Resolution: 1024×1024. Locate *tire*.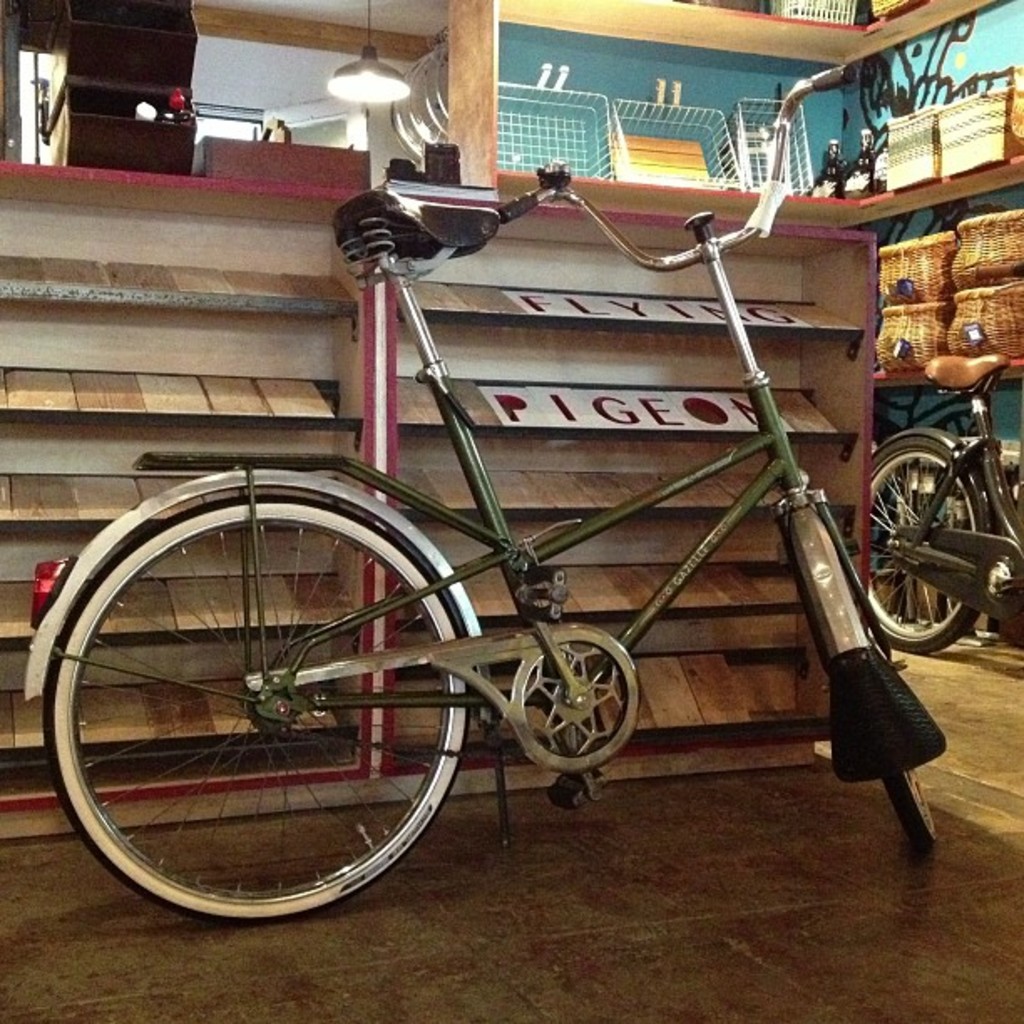
<region>862, 432, 987, 656</region>.
